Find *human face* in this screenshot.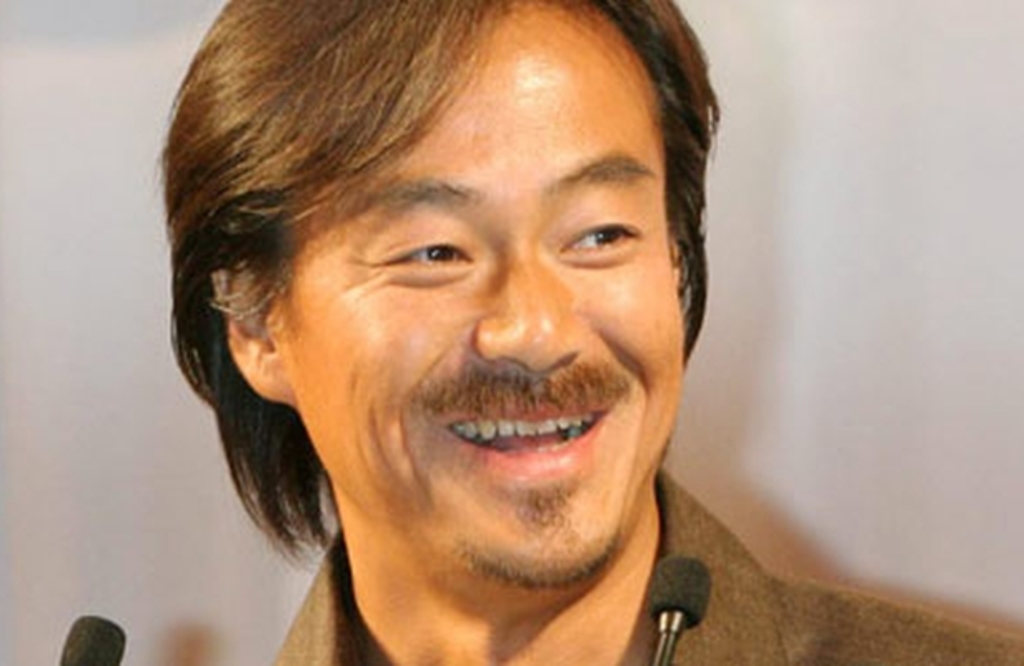
The bounding box for *human face* is box=[300, 0, 683, 591].
